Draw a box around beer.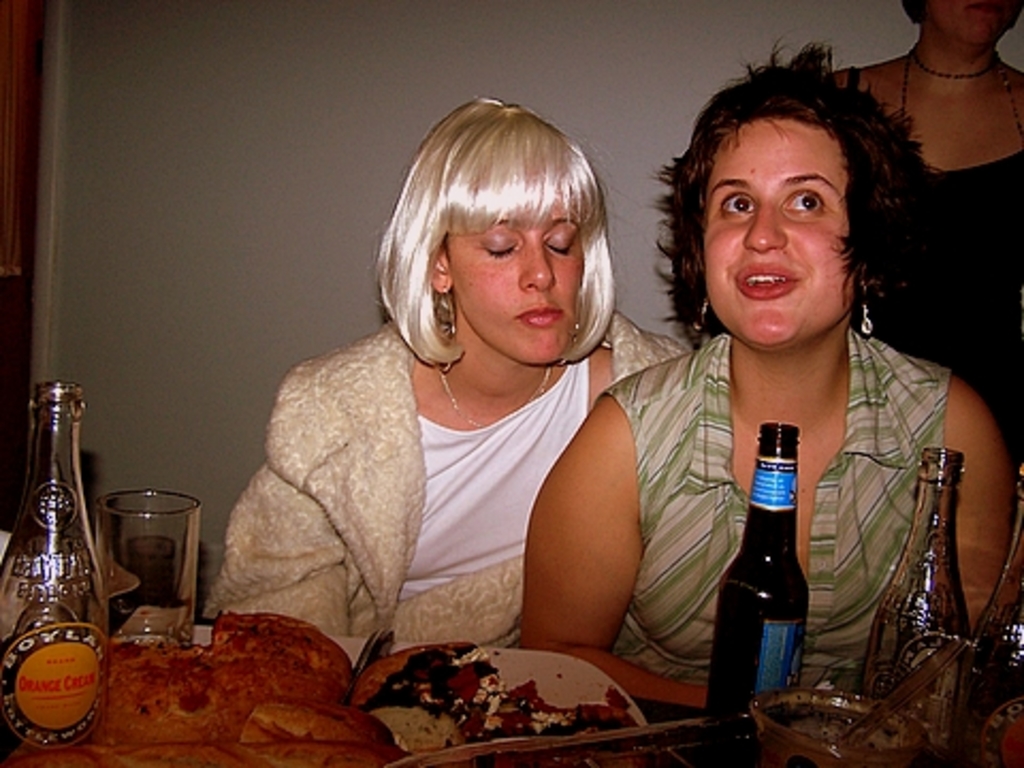
crop(98, 476, 201, 644).
